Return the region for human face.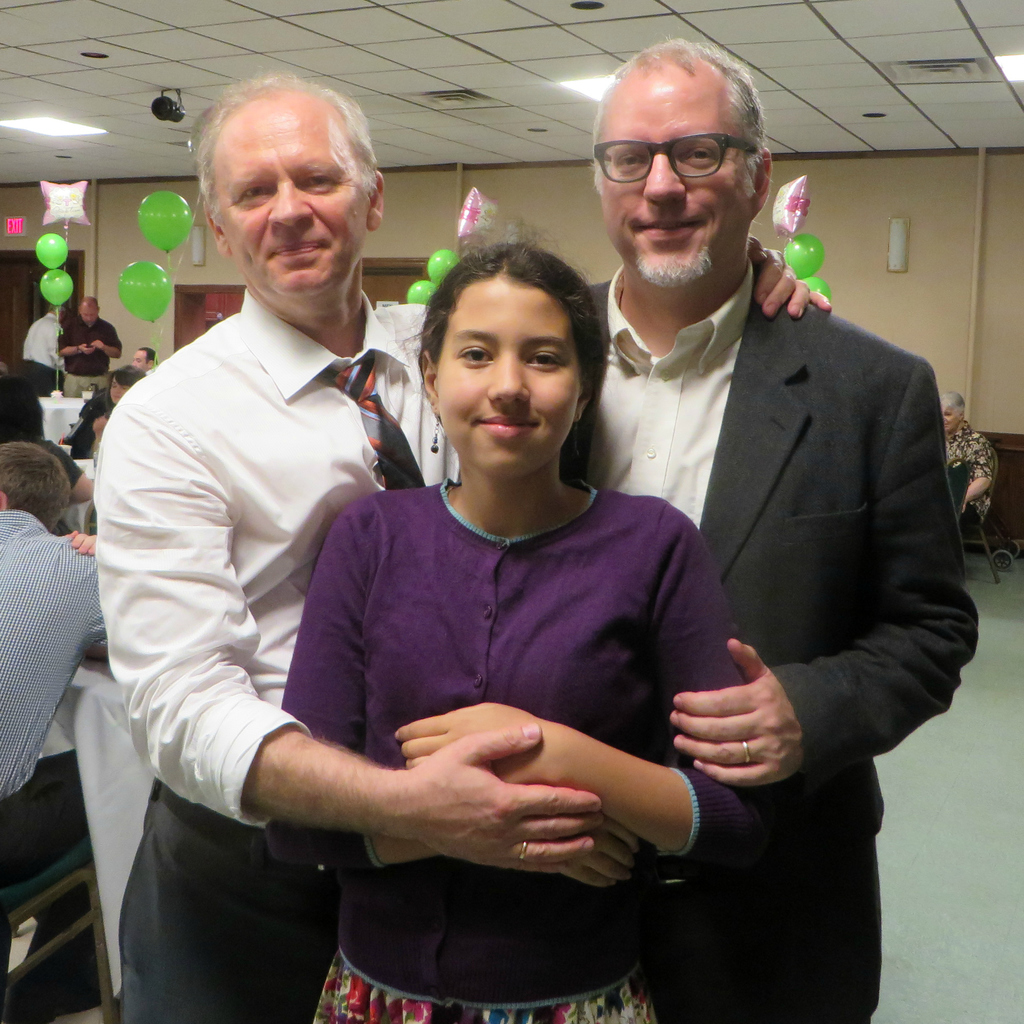
BBox(221, 108, 368, 298).
